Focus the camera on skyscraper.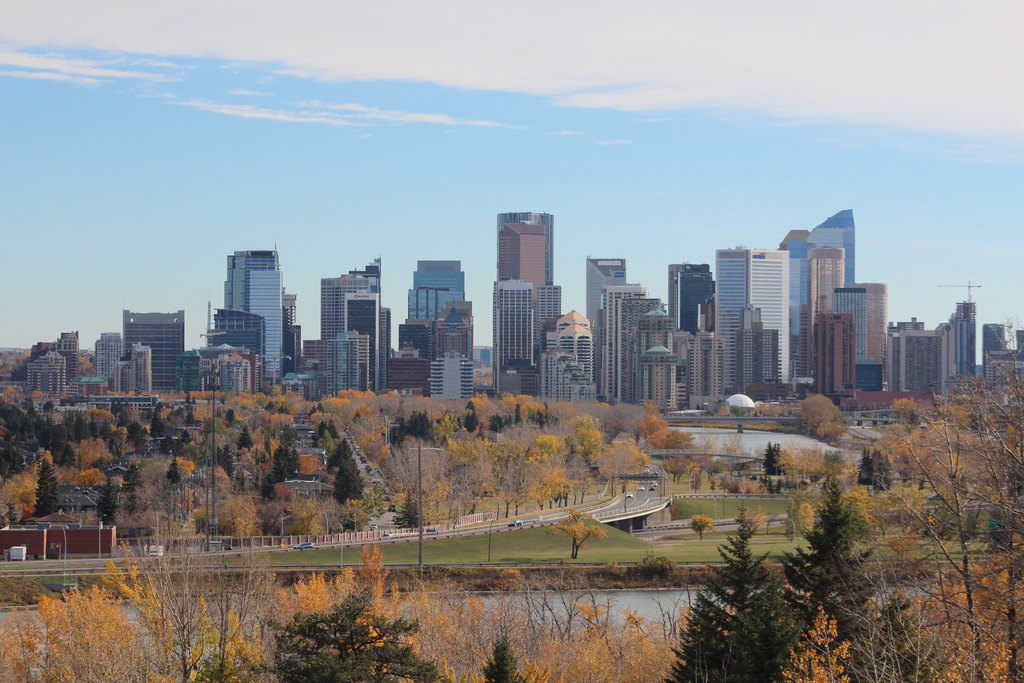
Focus region: detection(498, 210, 556, 288).
